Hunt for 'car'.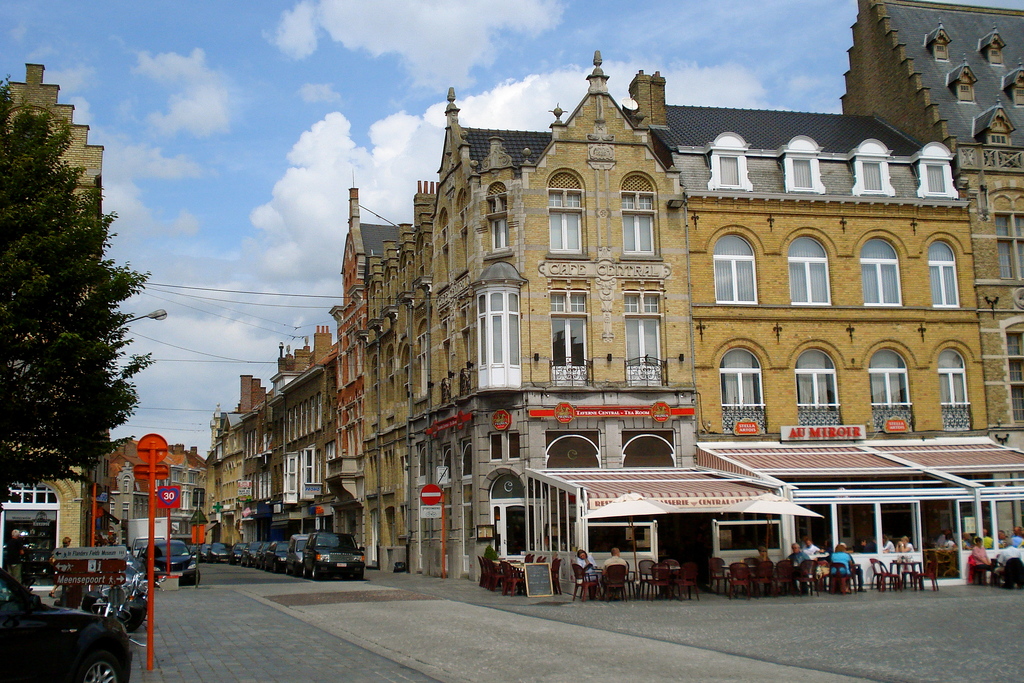
Hunted down at (0,568,134,682).
